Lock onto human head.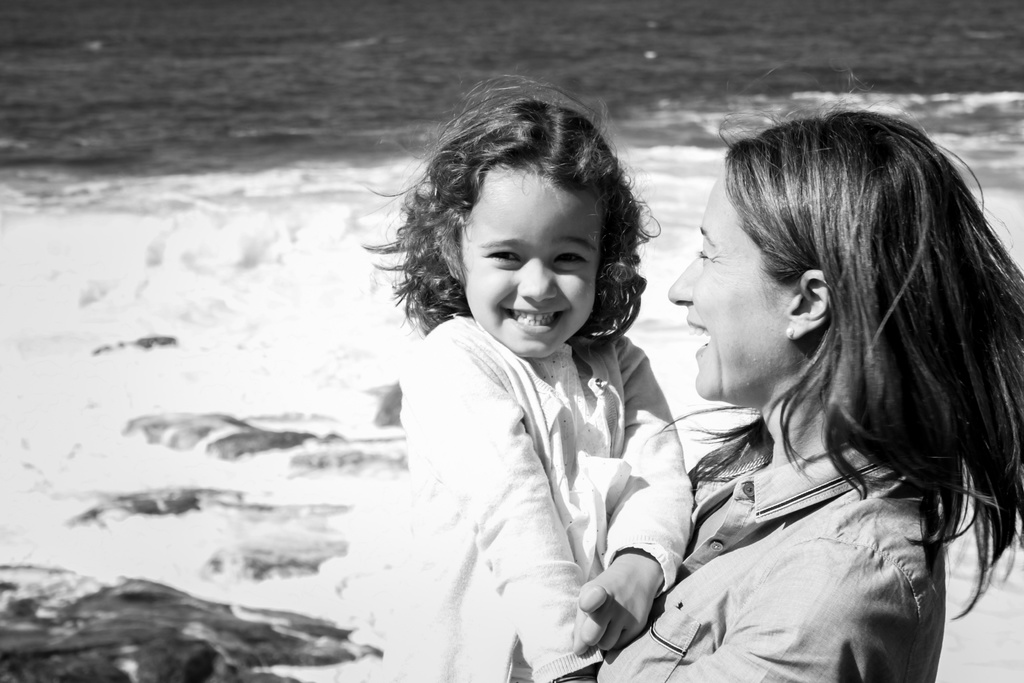
Locked: 438 94 610 349.
